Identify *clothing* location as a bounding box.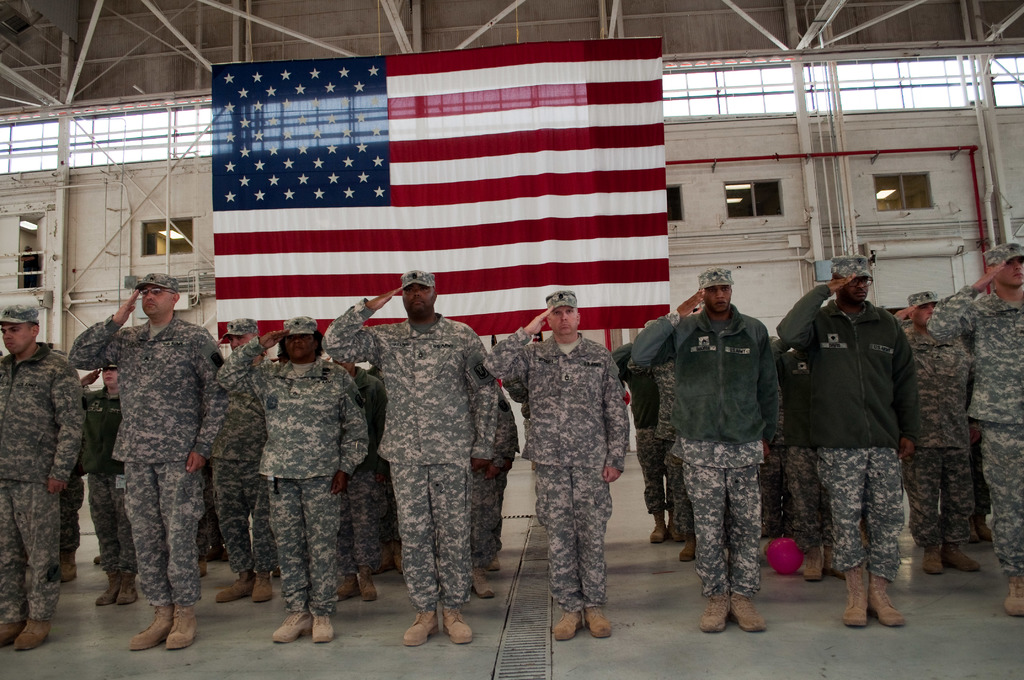
x1=775, y1=282, x2=920, y2=580.
